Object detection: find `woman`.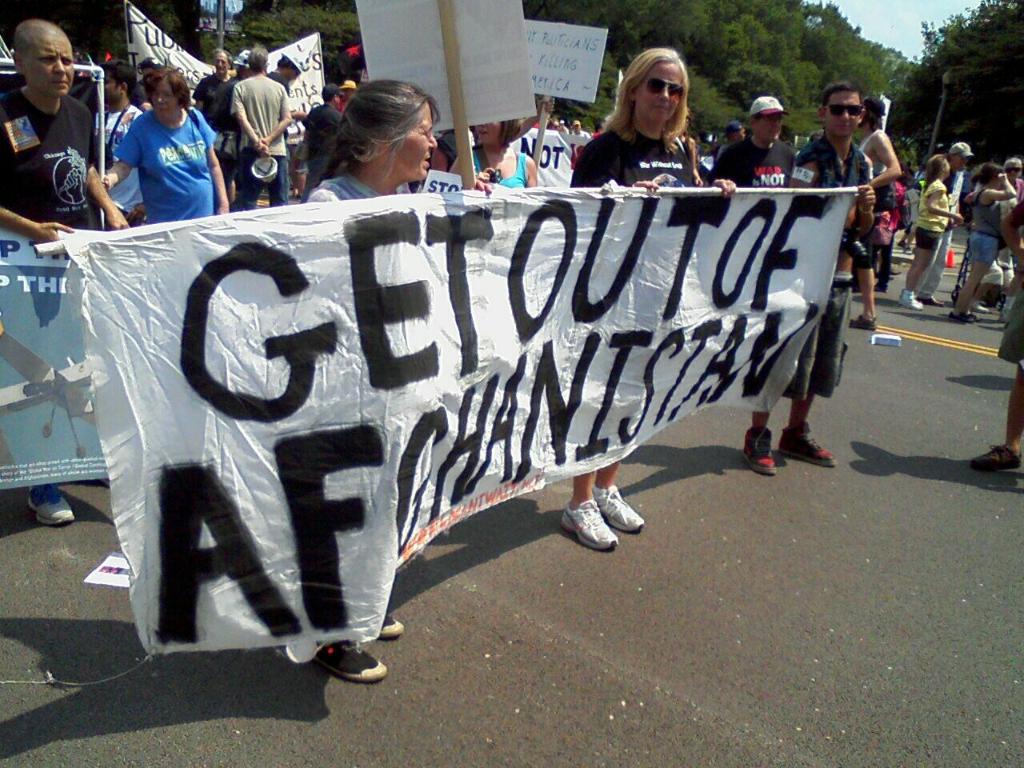
Rect(901, 153, 961, 307).
